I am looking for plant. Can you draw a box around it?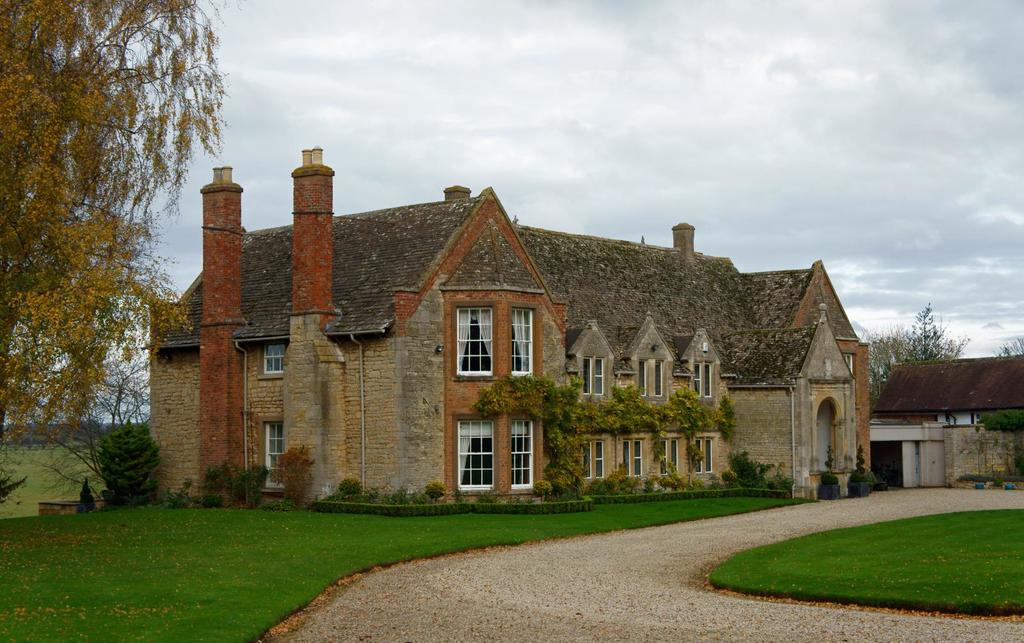
Sure, the bounding box is bbox=(200, 457, 230, 496).
